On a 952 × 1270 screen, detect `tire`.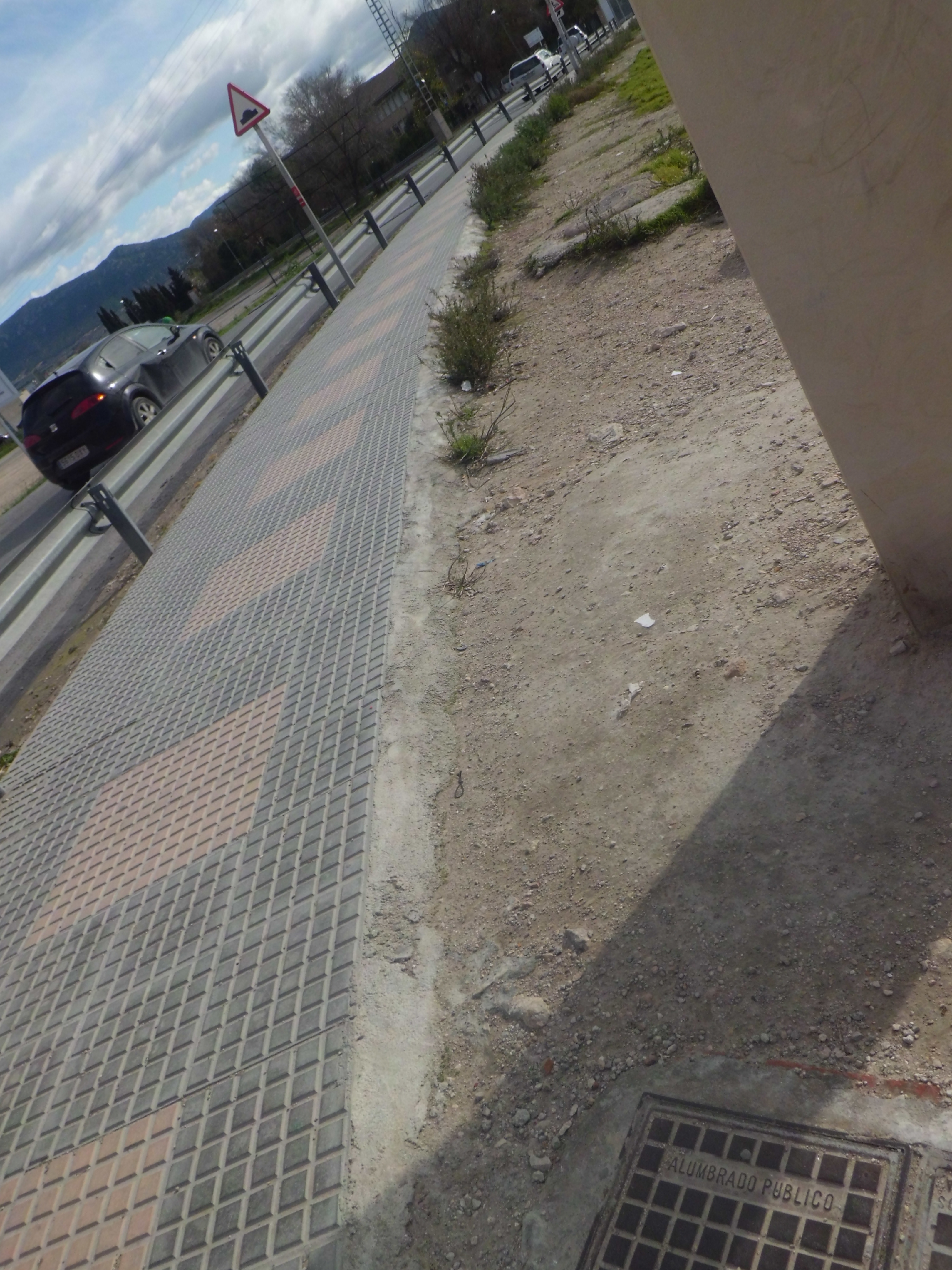
rect(60, 99, 67, 108).
